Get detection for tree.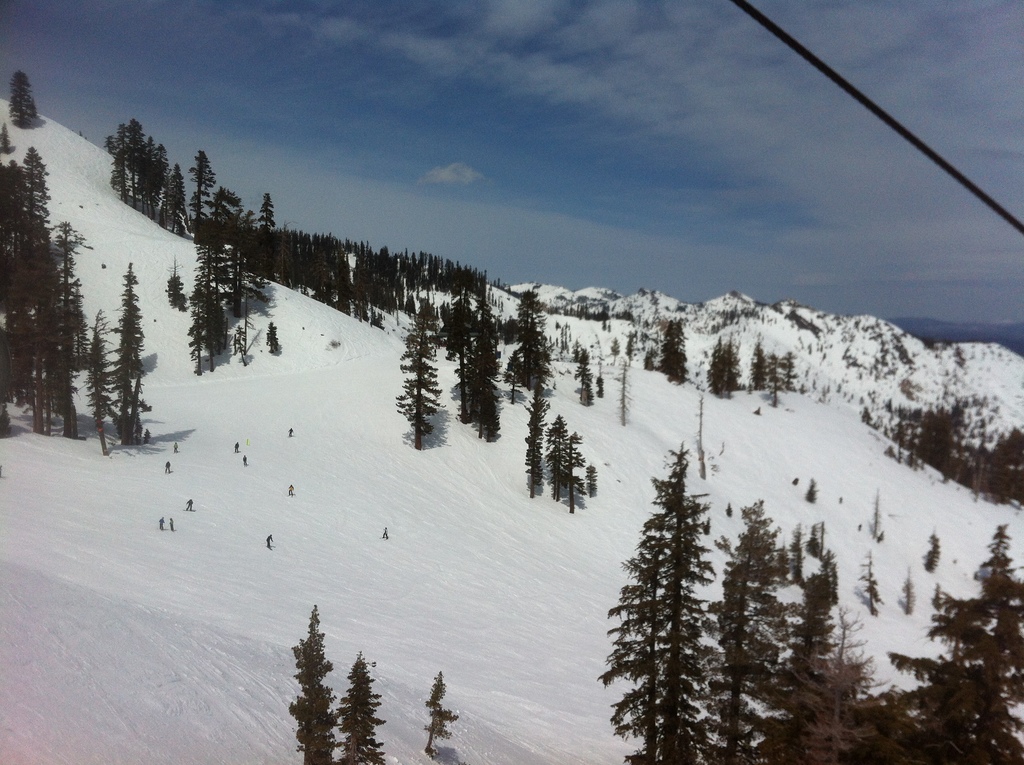
Detection: {"left": 742, "top": 337, "right": 777, "bottom": 387}.
